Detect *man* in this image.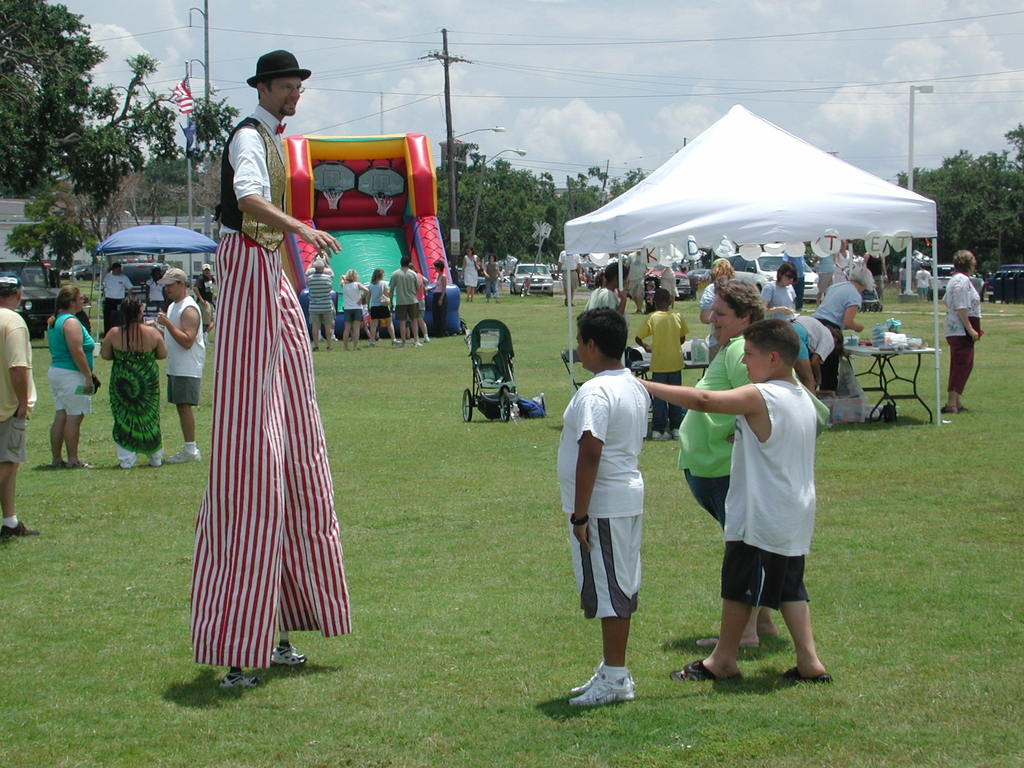
Detection: <region>189, 46, 353, 688</region>.
